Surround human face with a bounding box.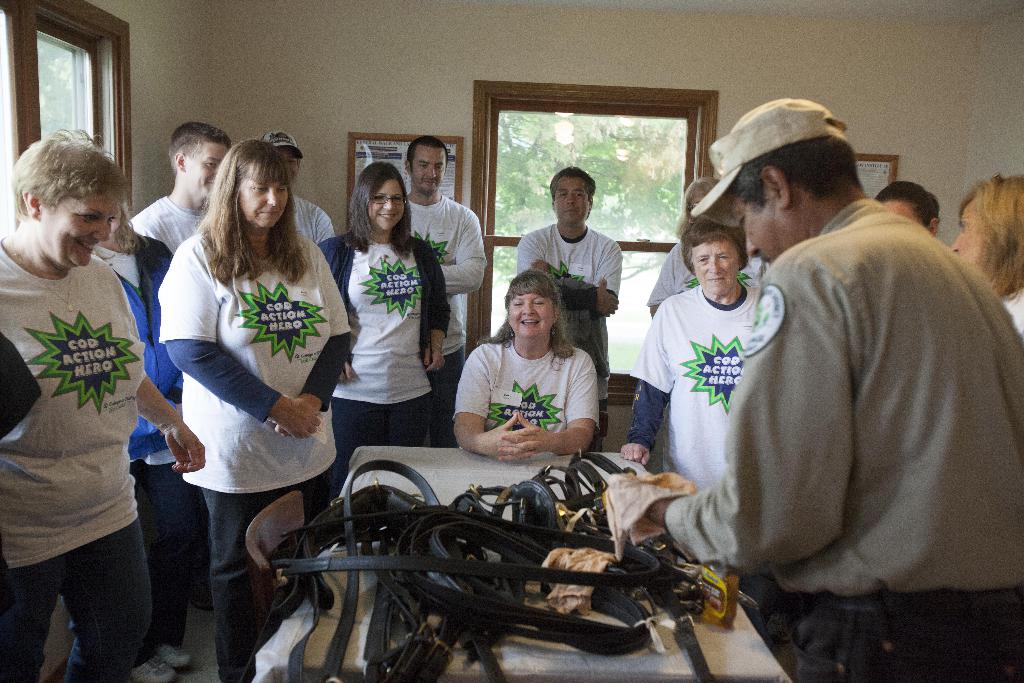
{"x1": 881, "y1": 202, "x2": 924, "y2": 229}.
